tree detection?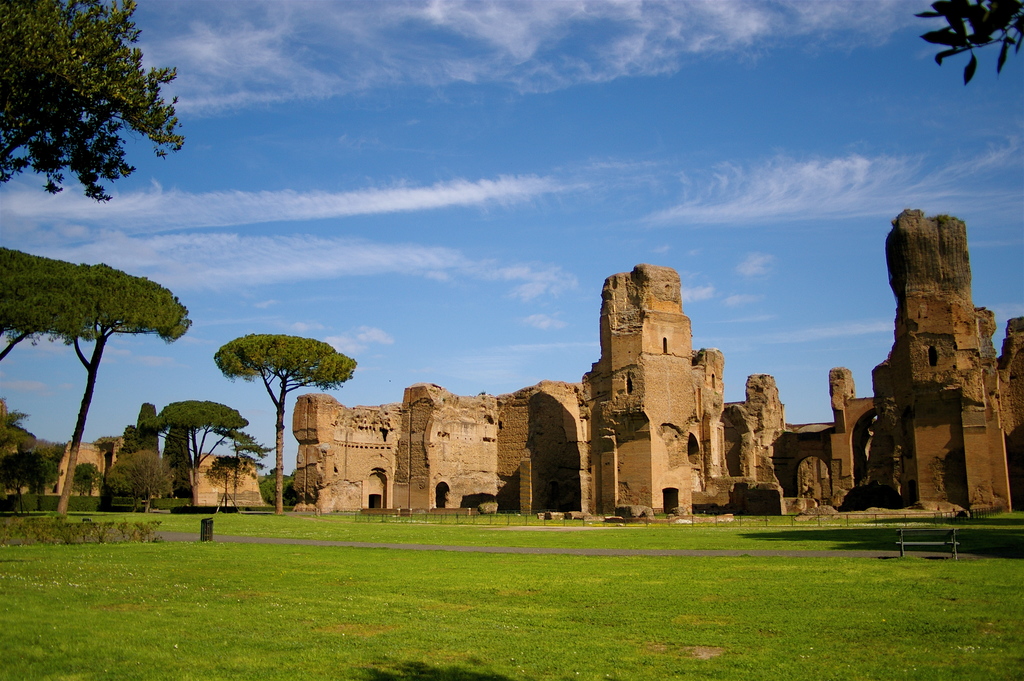
x1=907 y1=0 x2=1023 y2=83
